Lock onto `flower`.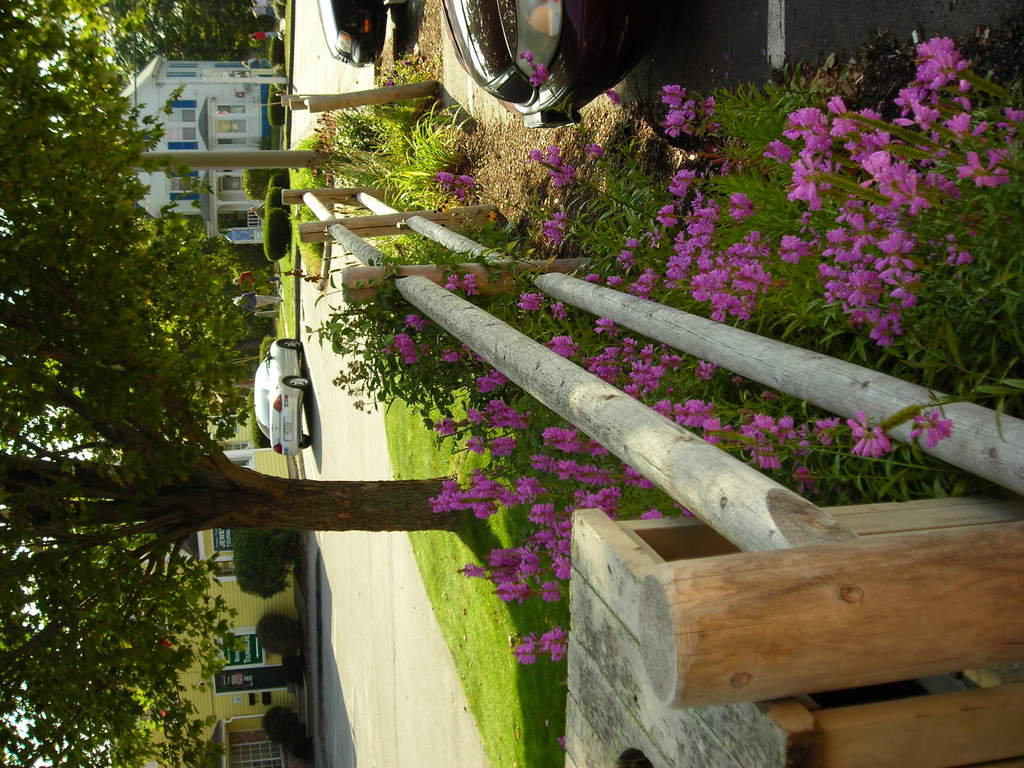
Locked: [x1=525, y1=48, x2=559, y2=85].
